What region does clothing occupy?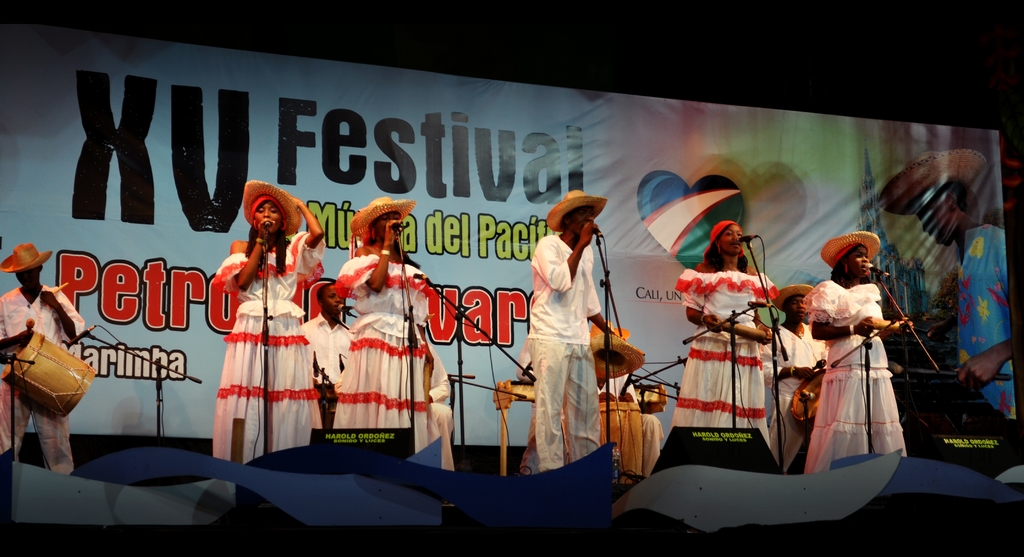
[x1=532, y1=222, x2=620, y2=483].
